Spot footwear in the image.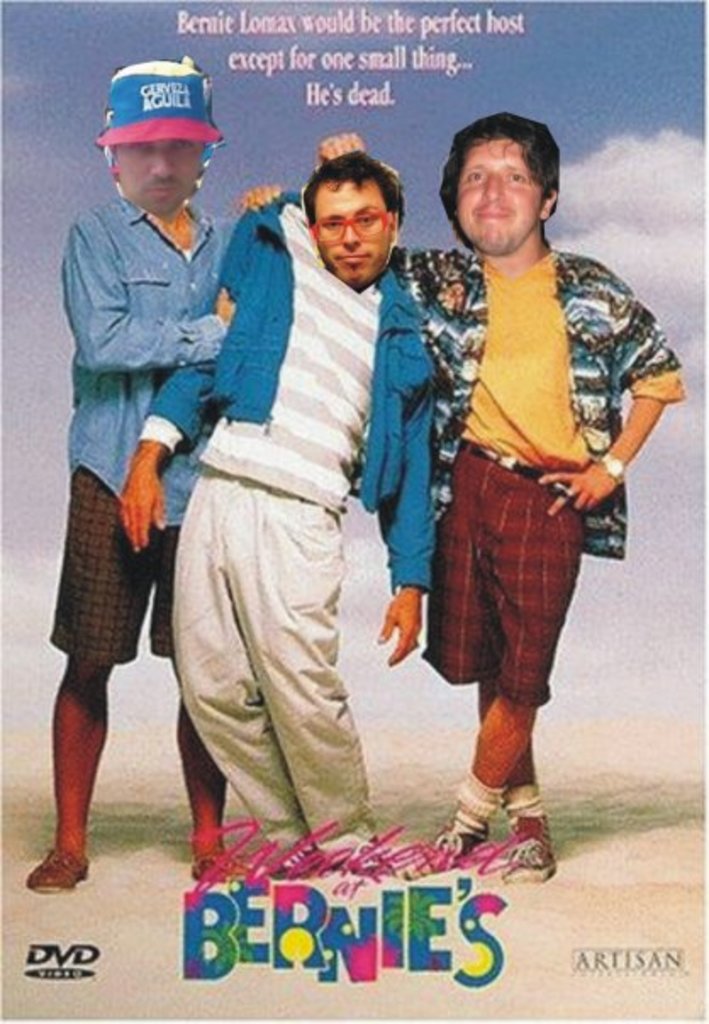
footwear found at <region>263, 843, 319, 888</region>.
